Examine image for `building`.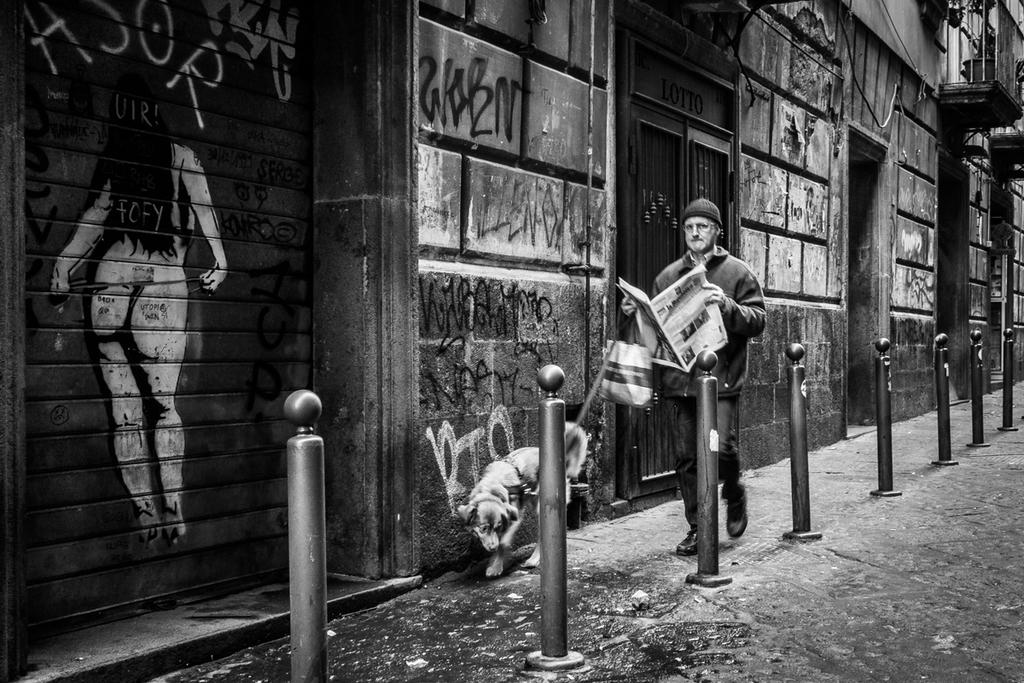
Examination result: bbox(0, 0, 1023, 682).
